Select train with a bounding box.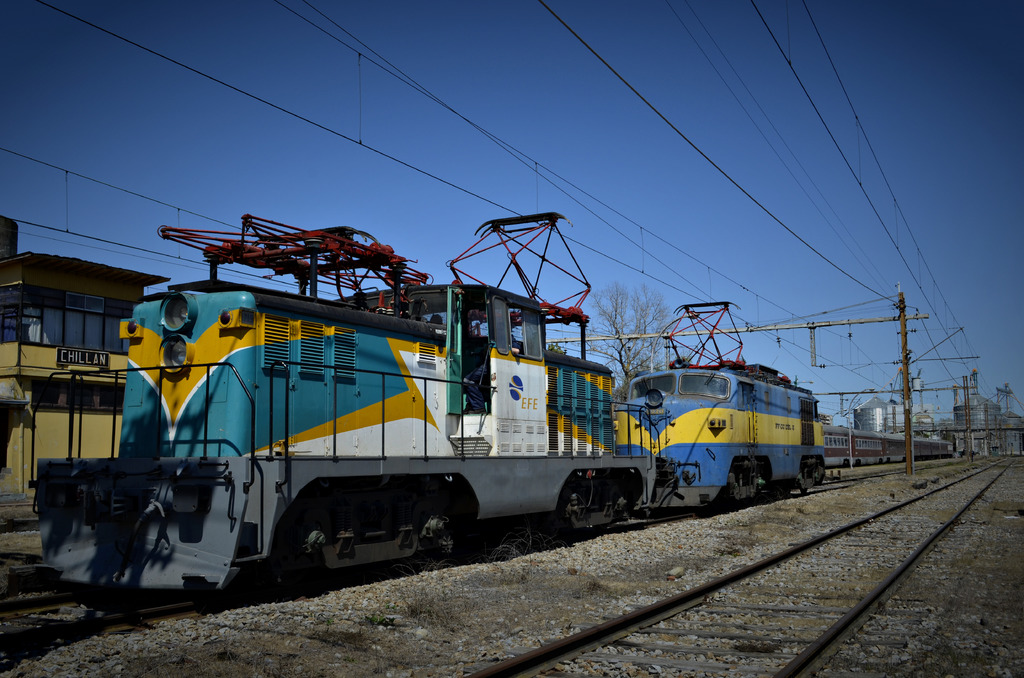
[33,214,698,601].
